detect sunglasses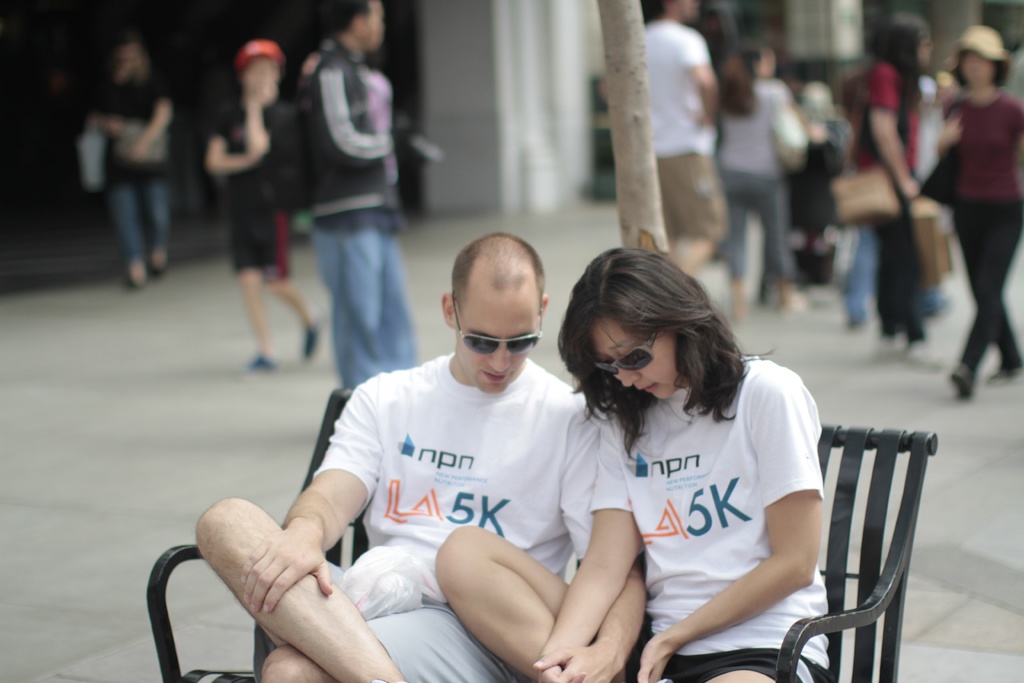
BBox(450, 327, 538, 368)
